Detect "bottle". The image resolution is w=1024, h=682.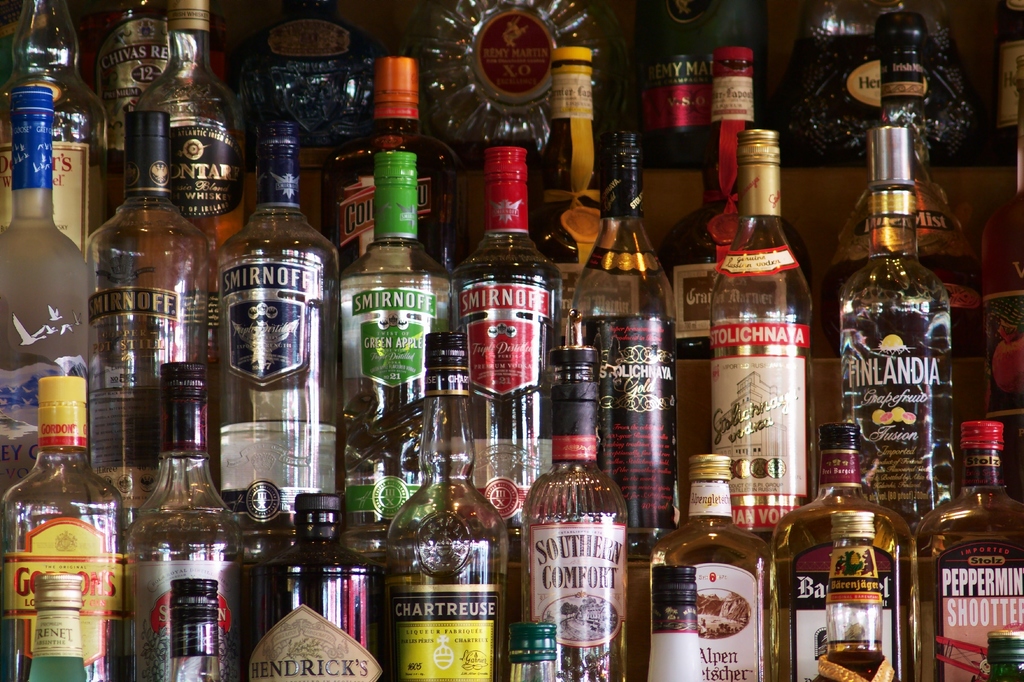
384:335:502:681.
